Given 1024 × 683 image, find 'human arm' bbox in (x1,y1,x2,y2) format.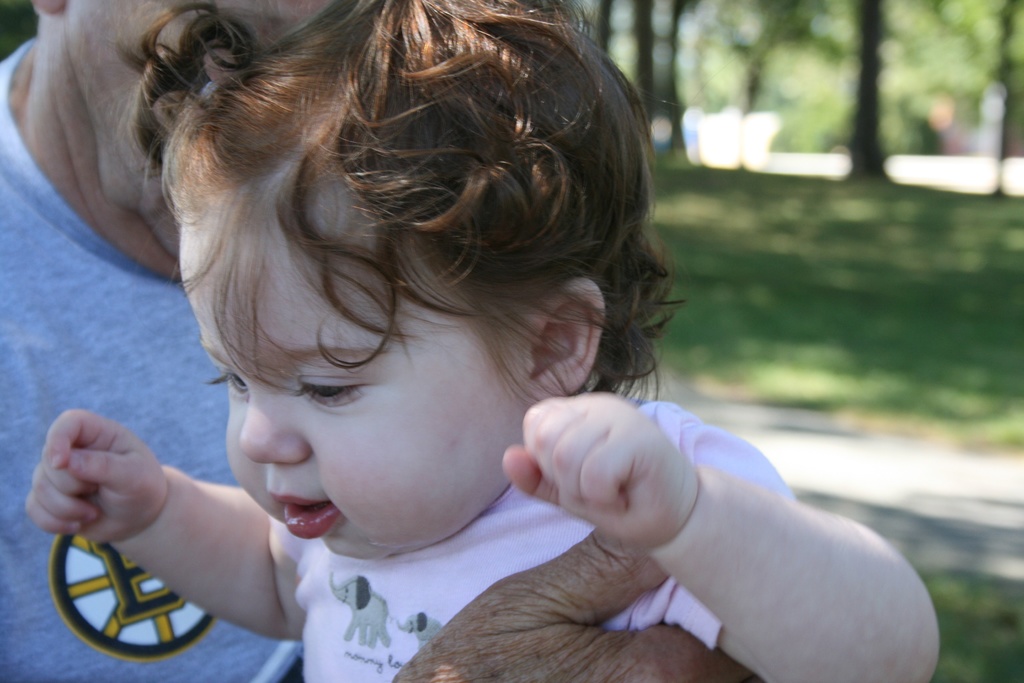
(27,391,289,676).
